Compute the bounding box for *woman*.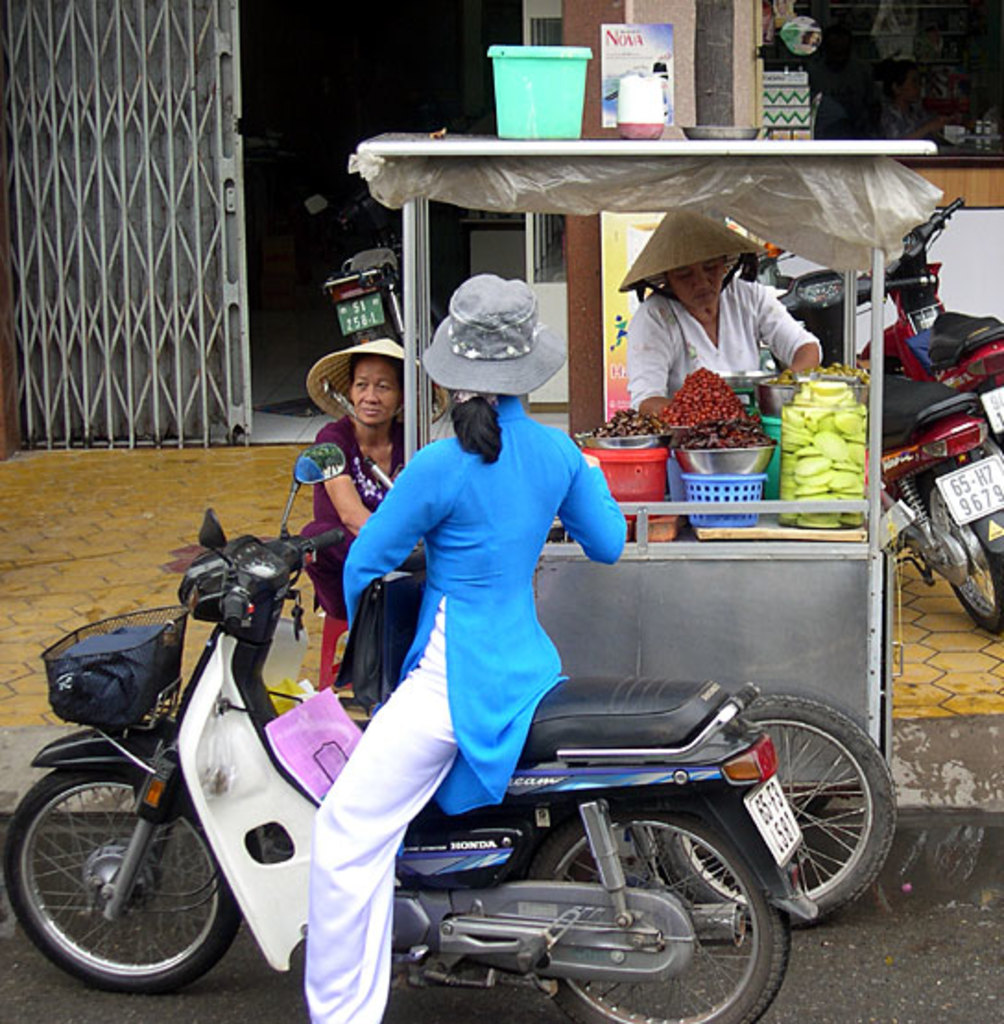
(299, 336, 415, 701).
